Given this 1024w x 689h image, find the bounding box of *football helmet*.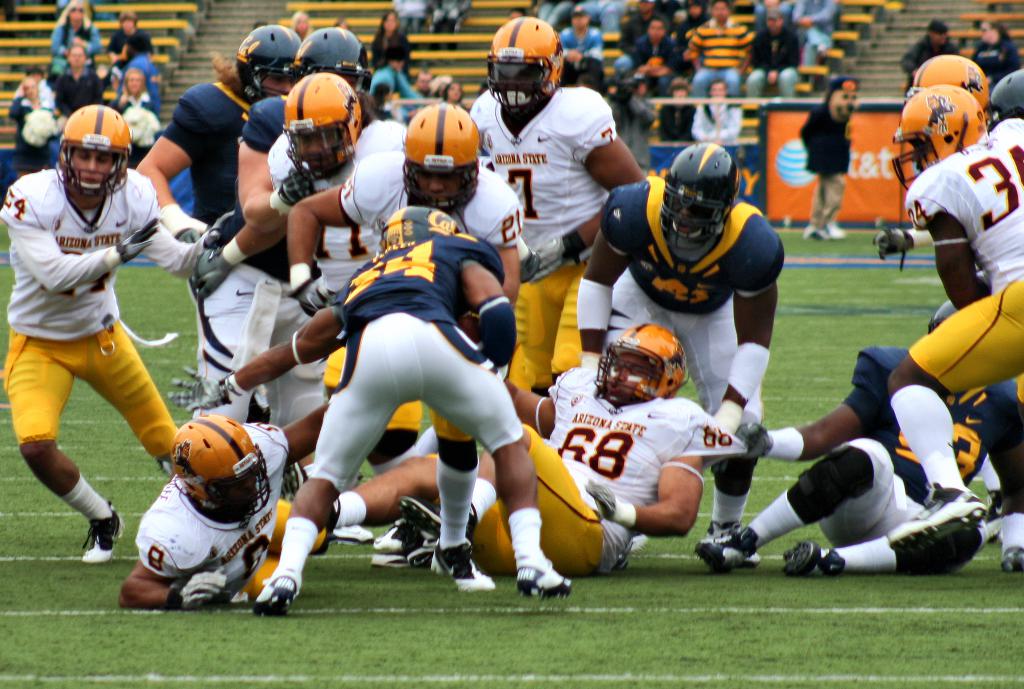
900,51,993,108.
